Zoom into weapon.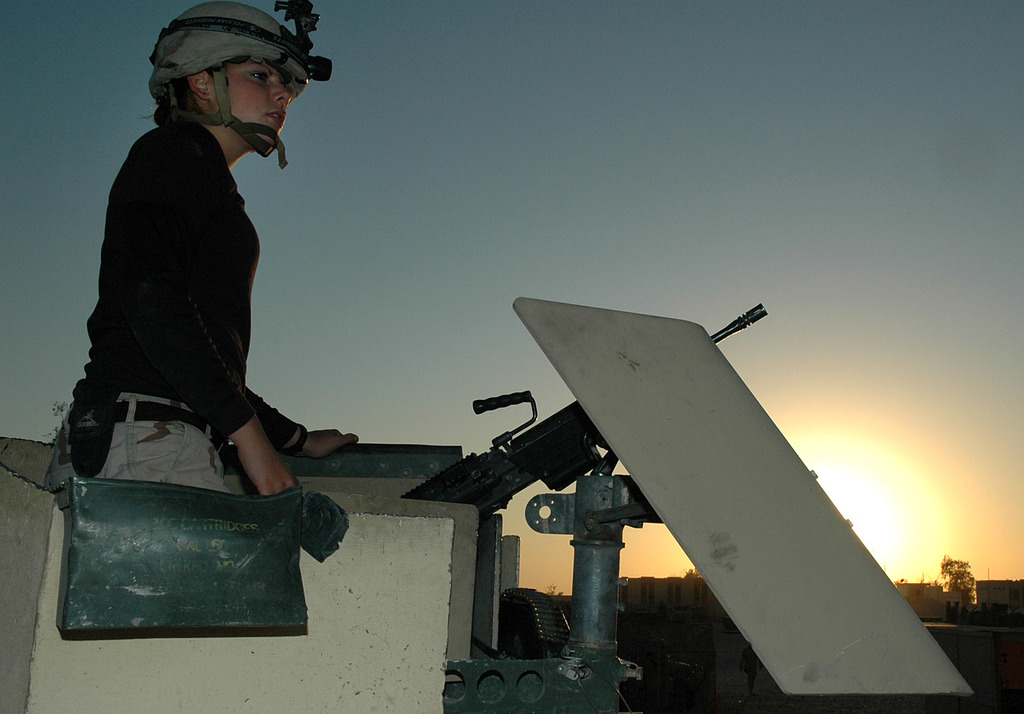
Zoom target: x1=400, y1=305, x2=768, y2=515.
